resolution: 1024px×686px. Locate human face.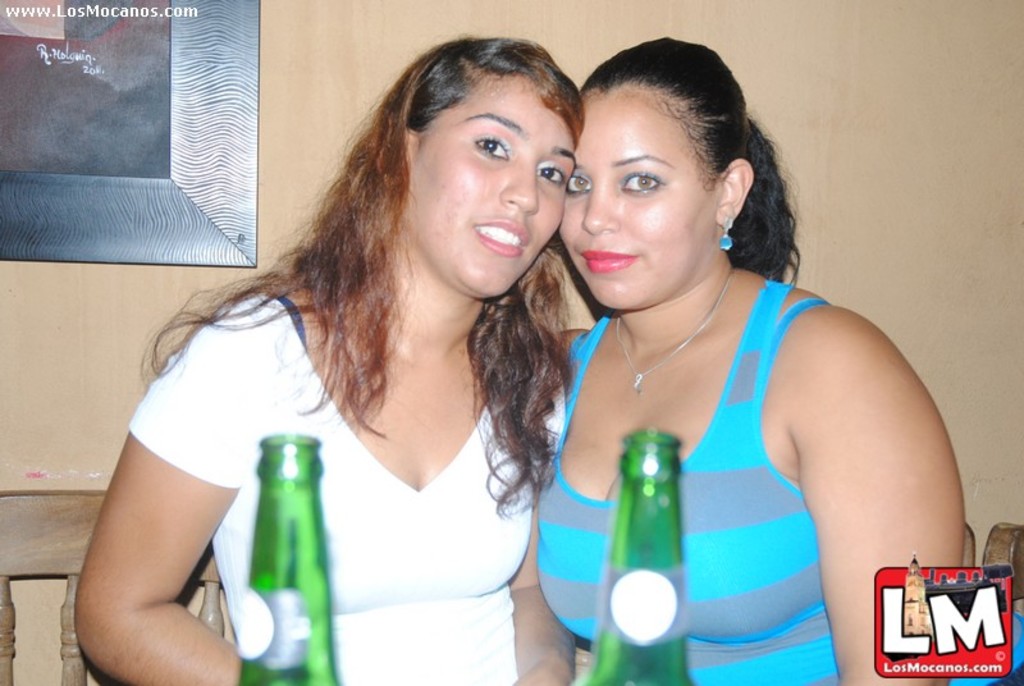
[558,88,709,307].
